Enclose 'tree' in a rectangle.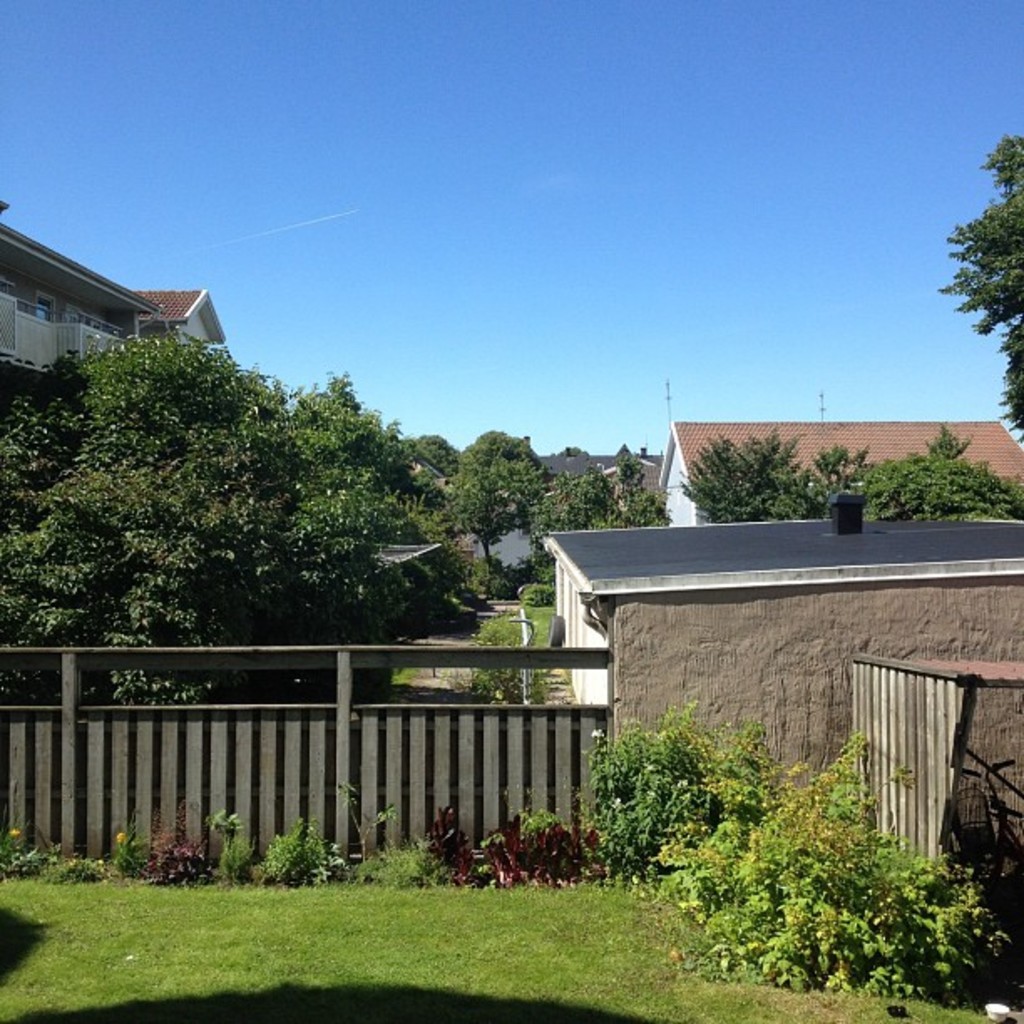
268:371:413:574.
